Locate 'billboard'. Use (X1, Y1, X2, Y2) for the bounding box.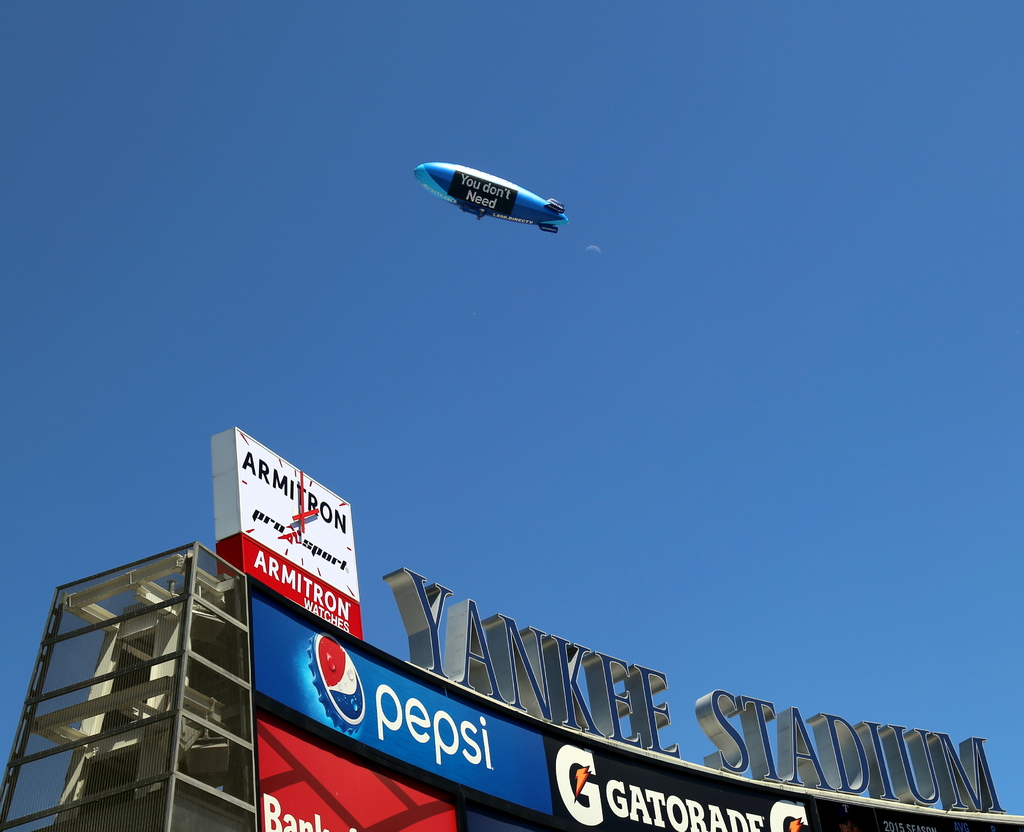
(208, 443, 363, 645).
